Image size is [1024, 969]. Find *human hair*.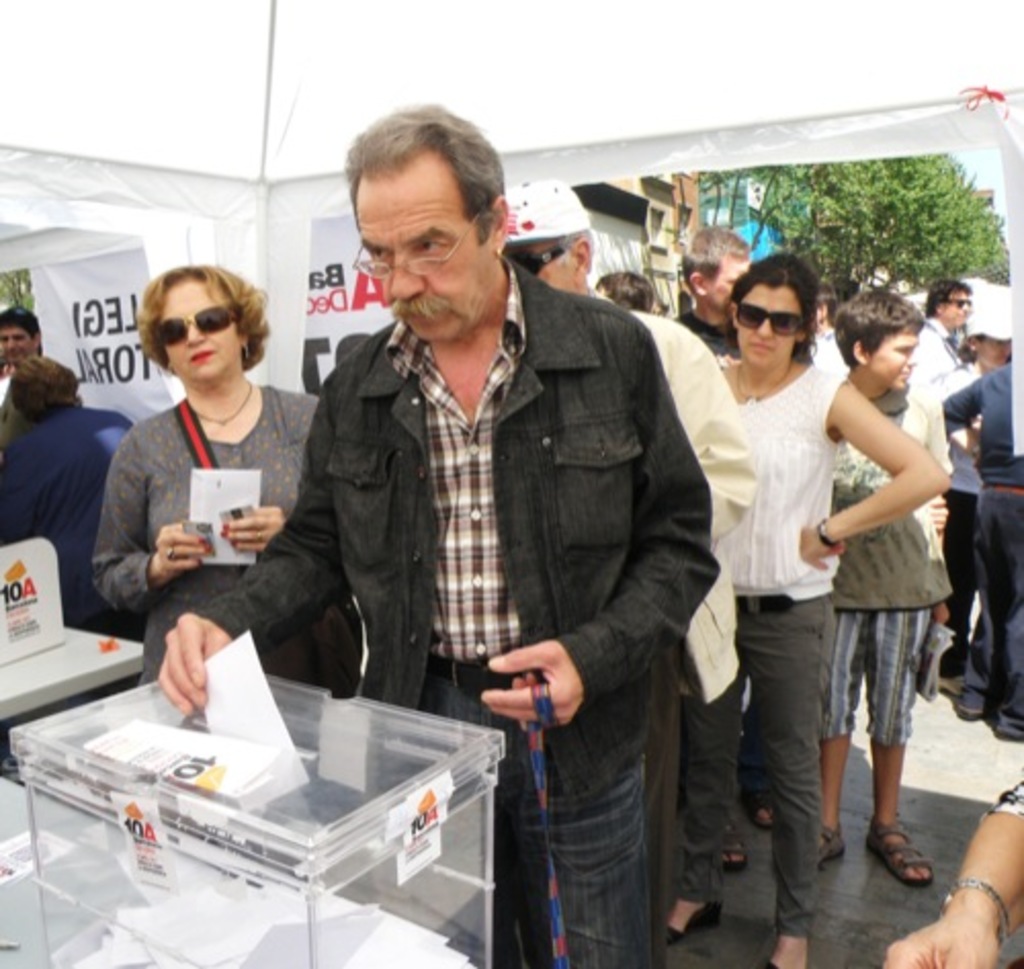
[x1=0, y1=303, x2=41, y2=356].
